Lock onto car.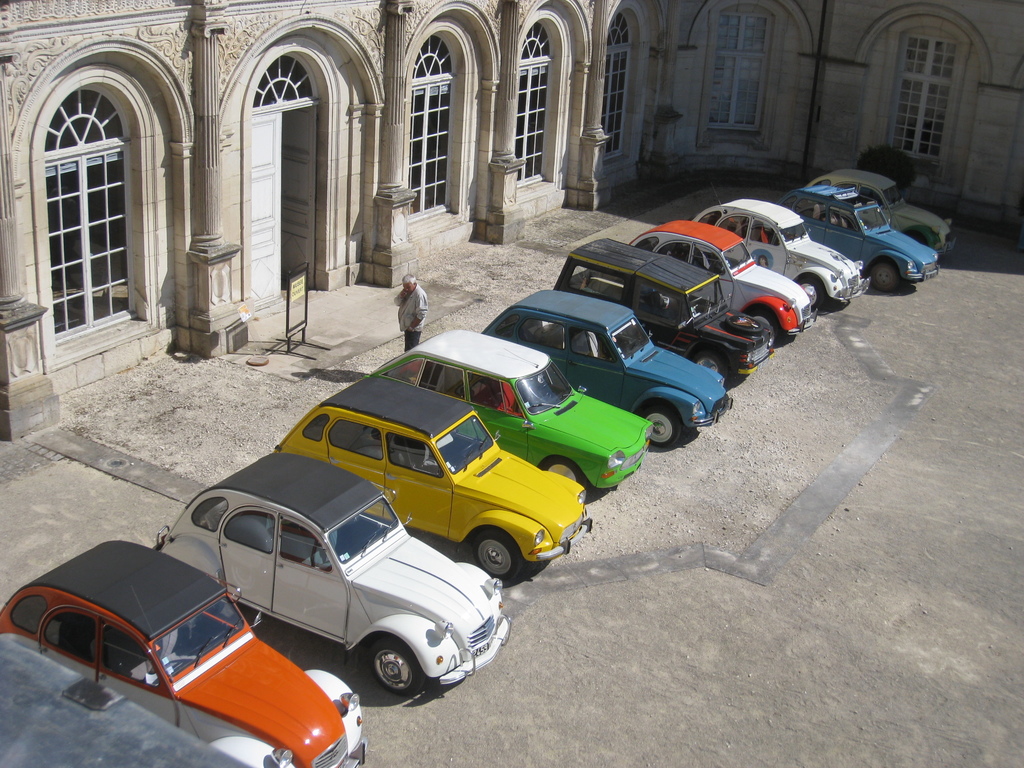
Locked: region(481, 287, 731, 453).
